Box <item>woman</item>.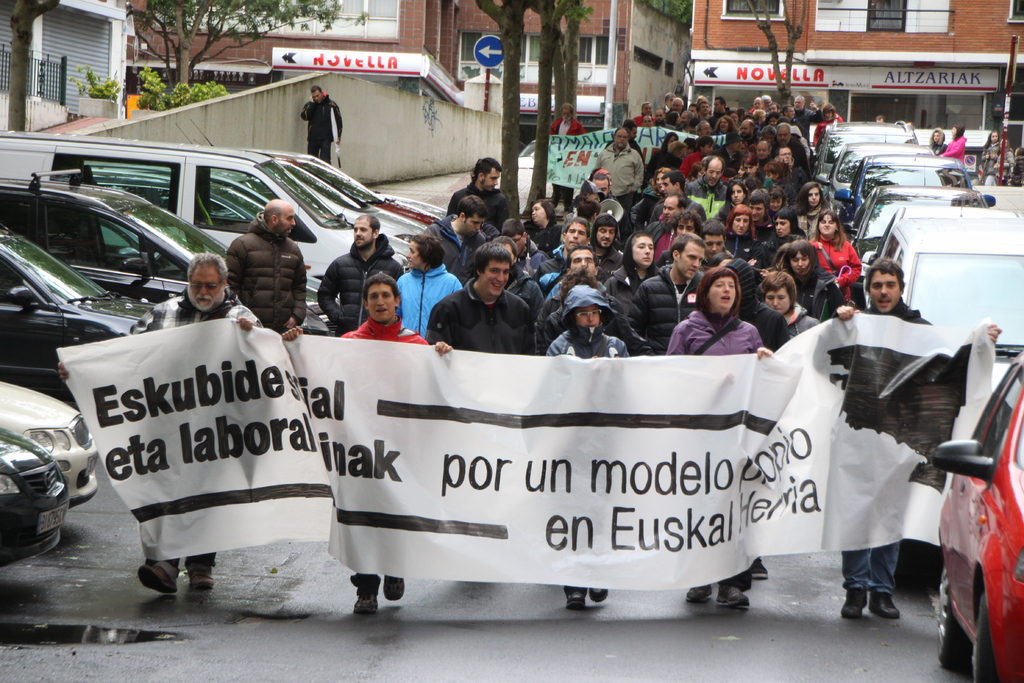
(left=770, top=207, right=805, bottom=251).
